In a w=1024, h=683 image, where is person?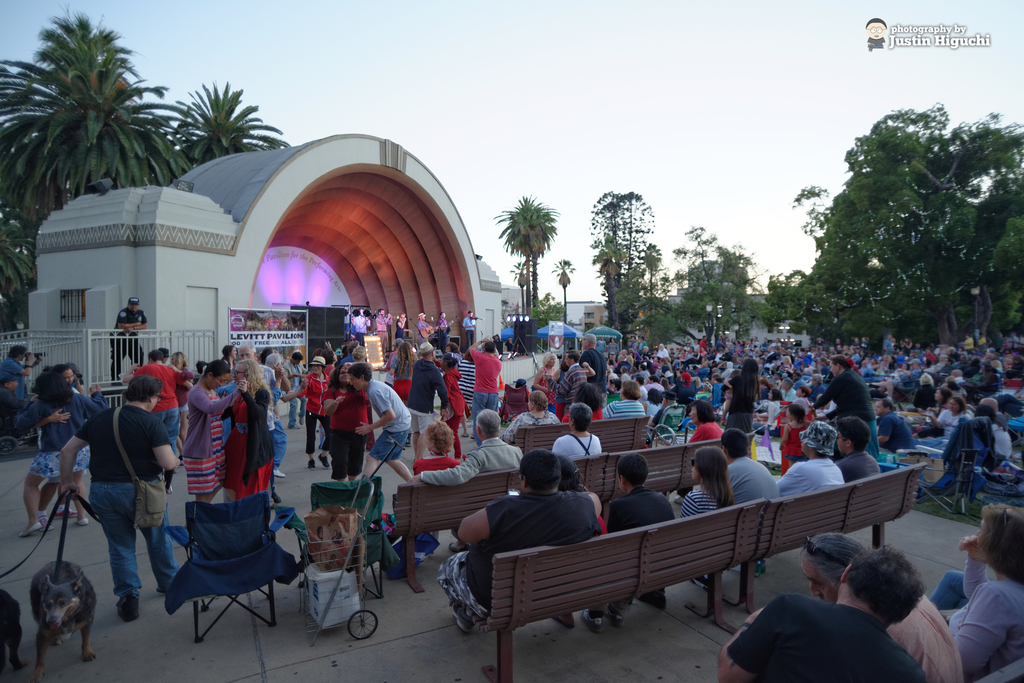
left=589, top=375, right=646, bottom=415.
